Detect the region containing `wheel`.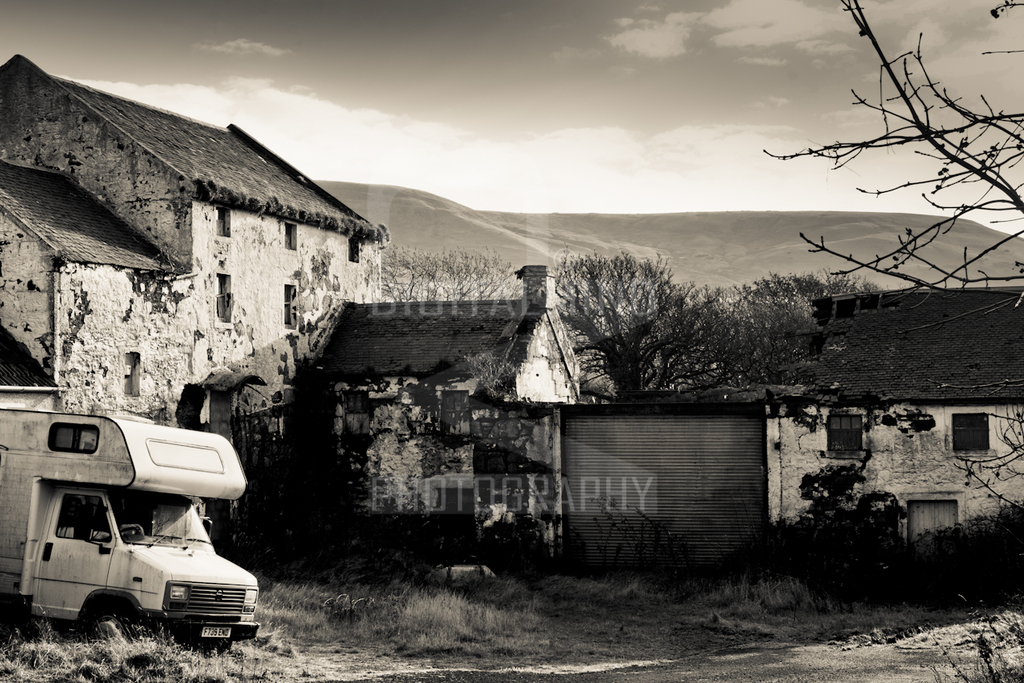
83 602 139 645.
